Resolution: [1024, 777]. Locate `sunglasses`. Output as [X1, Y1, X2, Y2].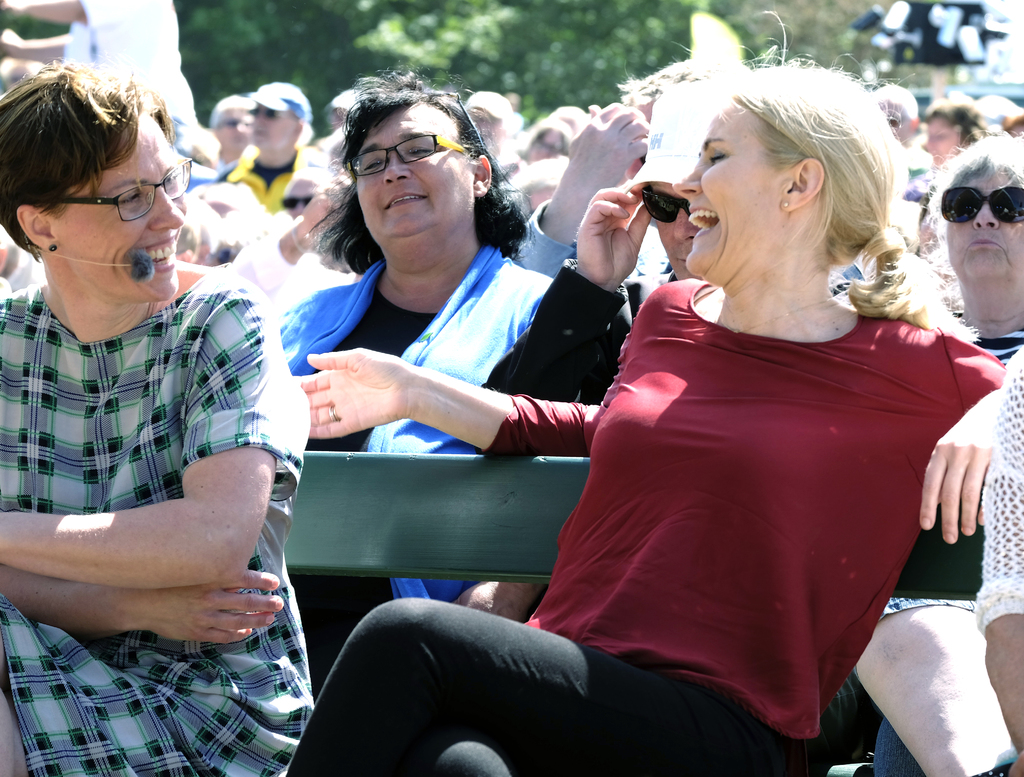
[280, 188, 318, 217].
